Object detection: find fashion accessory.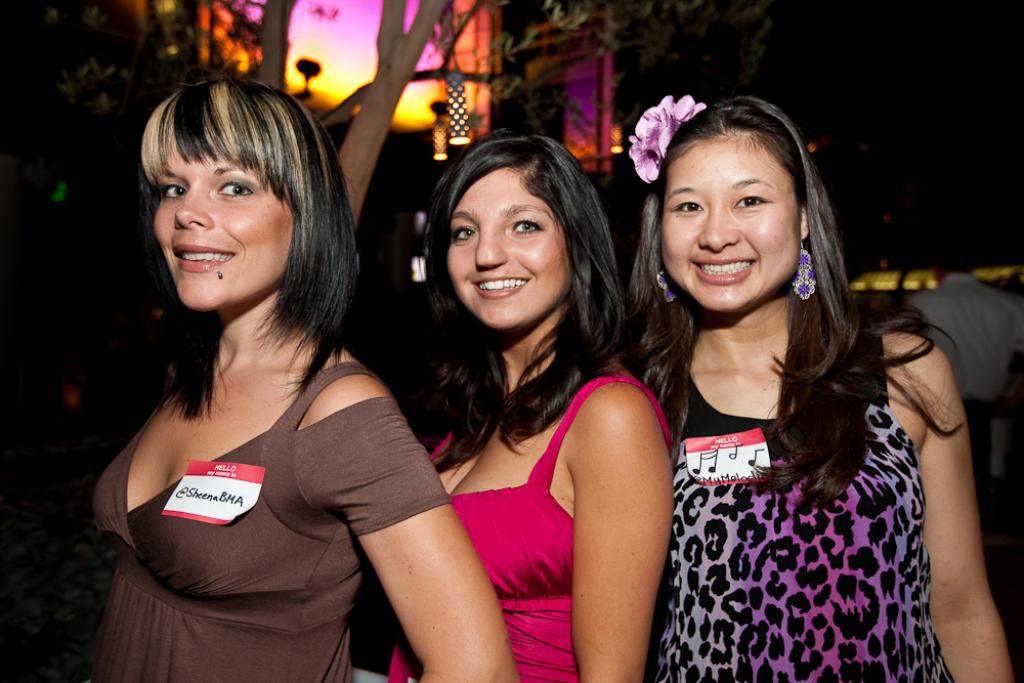
detection(655, 262, 681, 300).
